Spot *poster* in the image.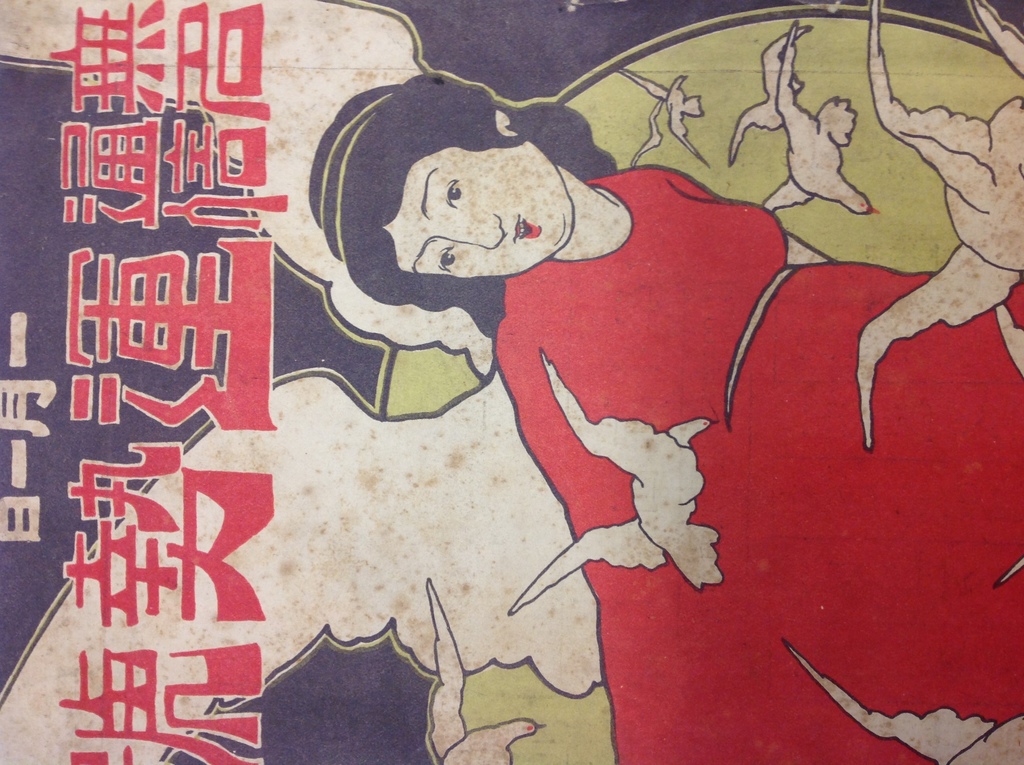
*poster* found at l=0, t=0, r=1023, b=764.
